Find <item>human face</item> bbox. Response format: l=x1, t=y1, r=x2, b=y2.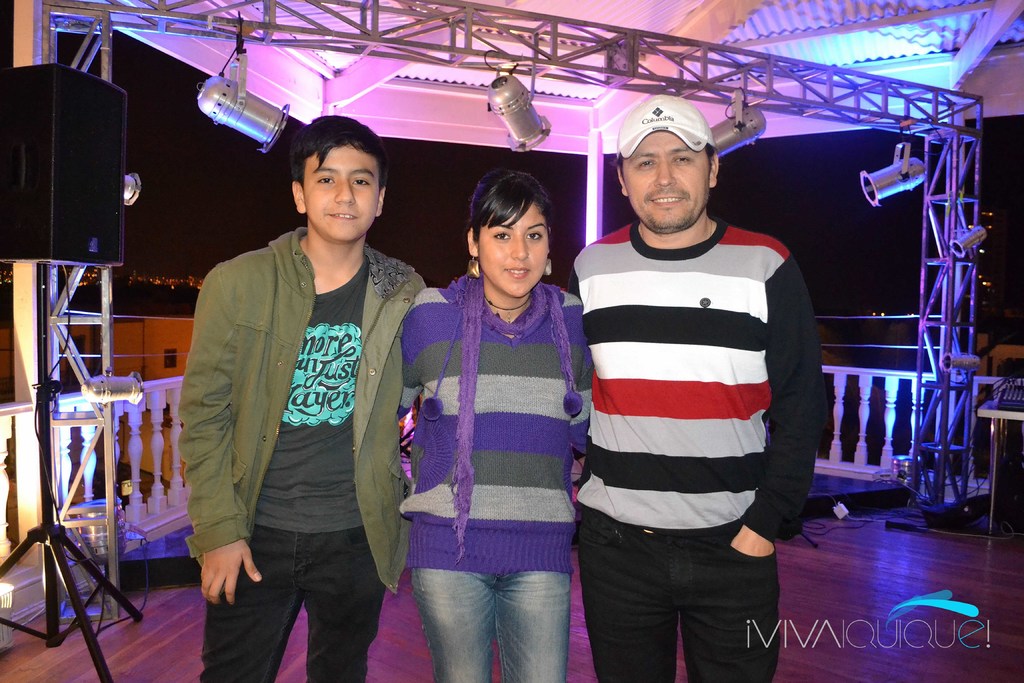
l=478, t=213, r=554, b=290.
